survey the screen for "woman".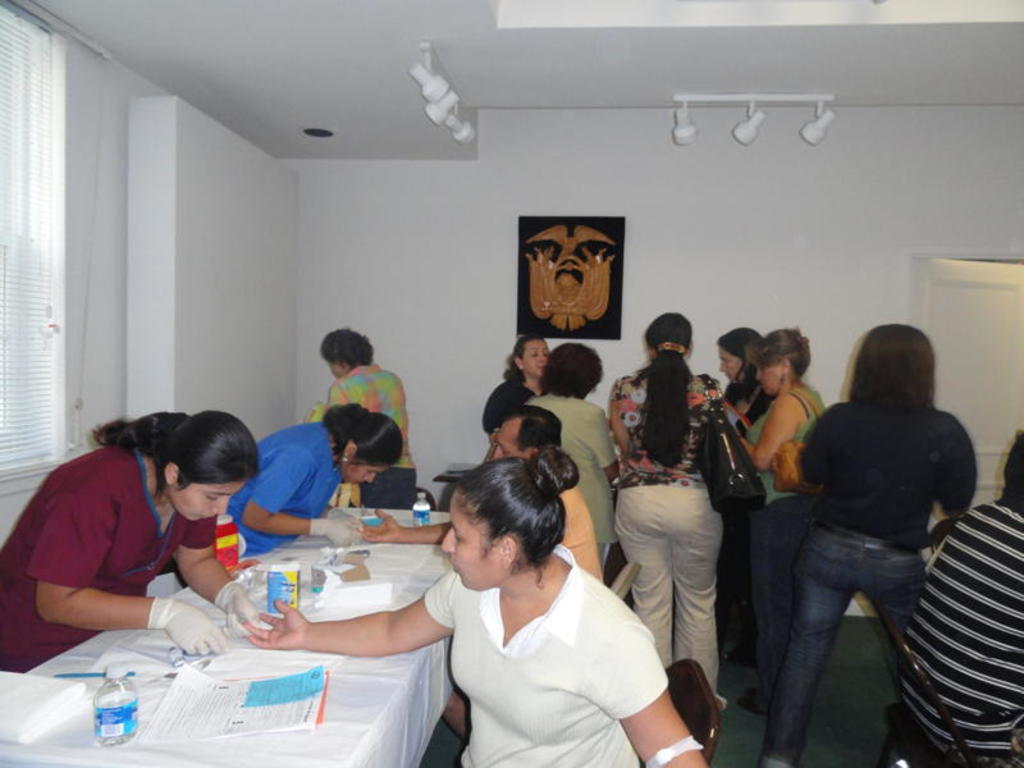
Survey found: locate(713, 311, 778, 443).
